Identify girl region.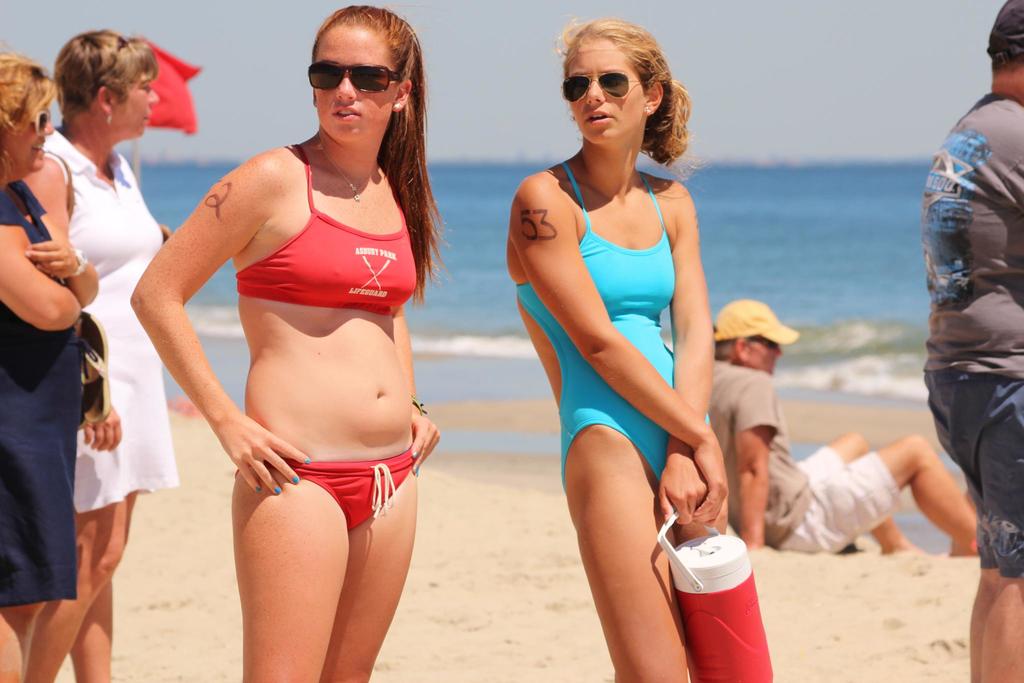
Region: box=[23, 31, 161, 674].
